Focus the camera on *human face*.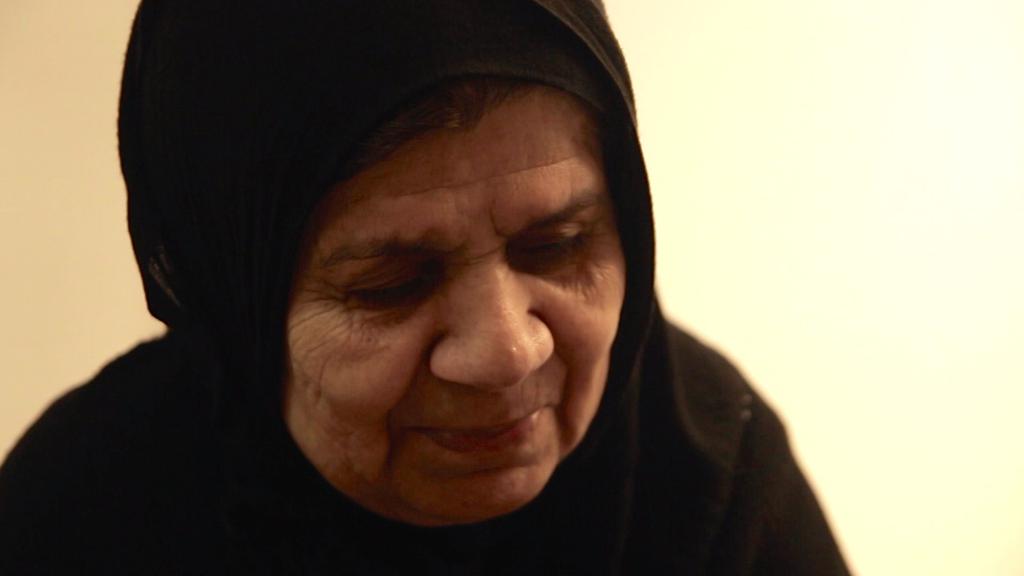
Focus region: <bbox>289, 90, 632, 523</bbox>.
